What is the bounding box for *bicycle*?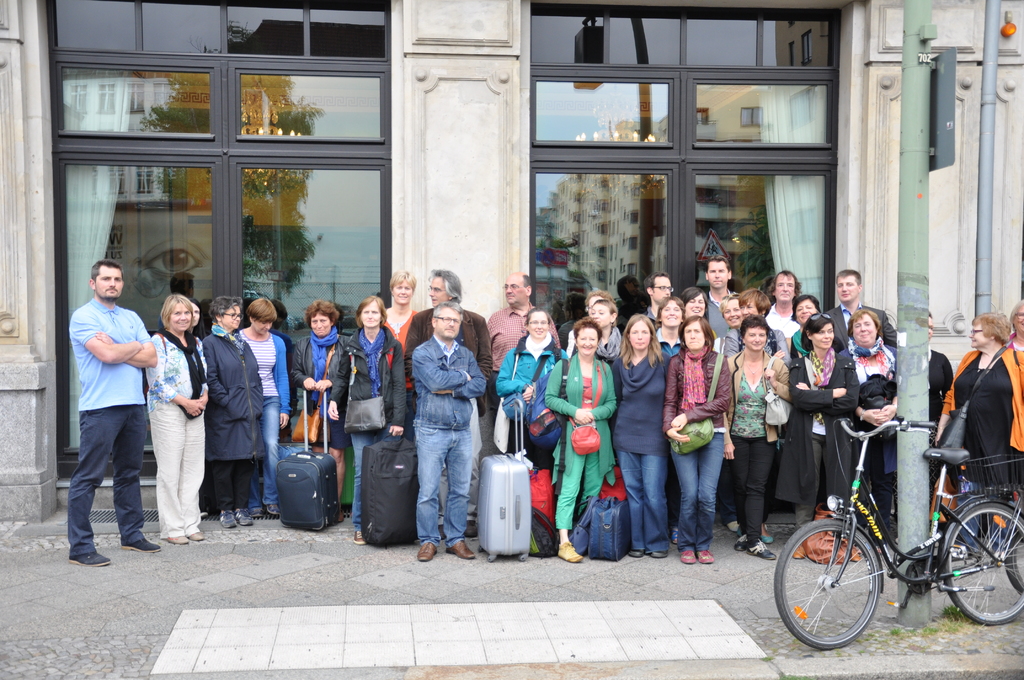
[788, 391, 1020, 653].
